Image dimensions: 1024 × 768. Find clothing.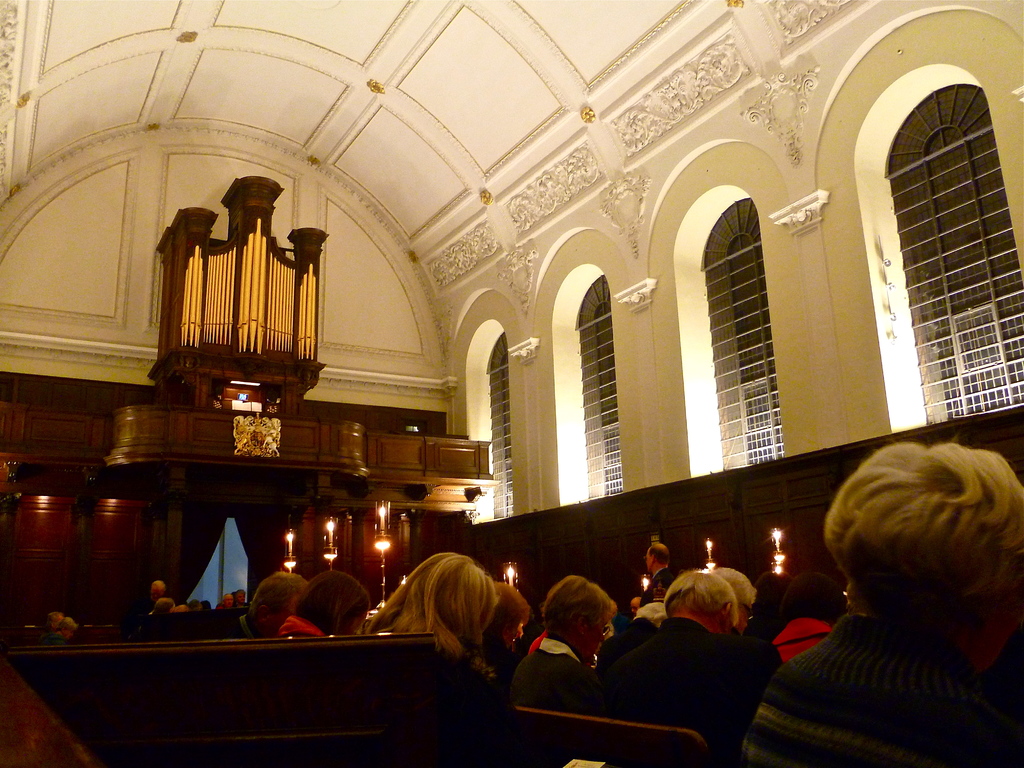
739, 612, 1023, 767.
